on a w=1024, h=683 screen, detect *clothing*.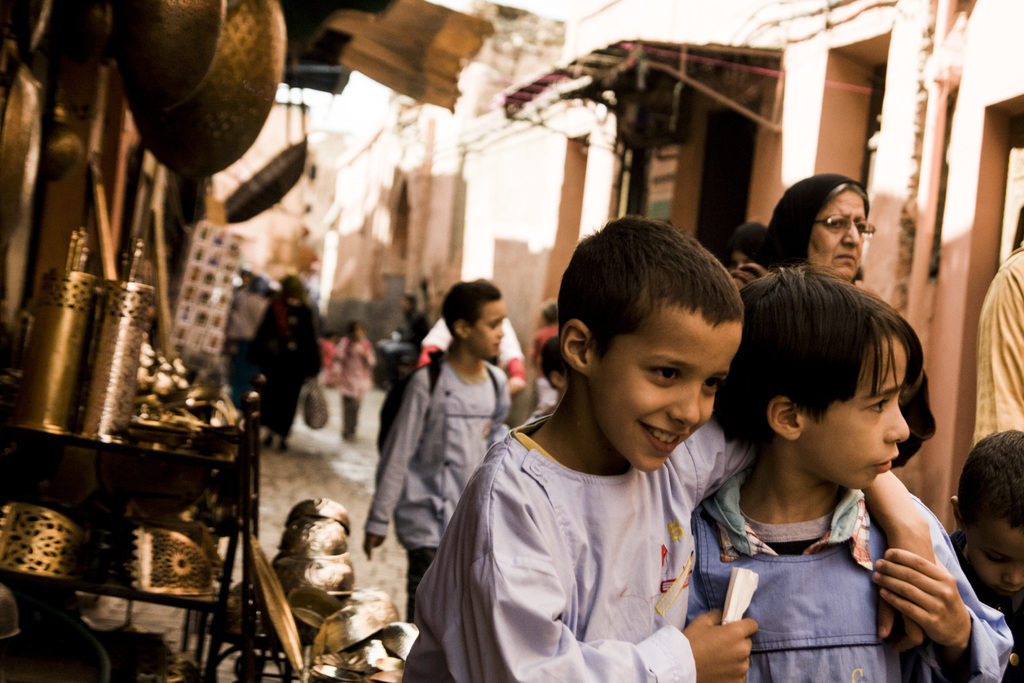
bbox(231, 281, 246, 299).
